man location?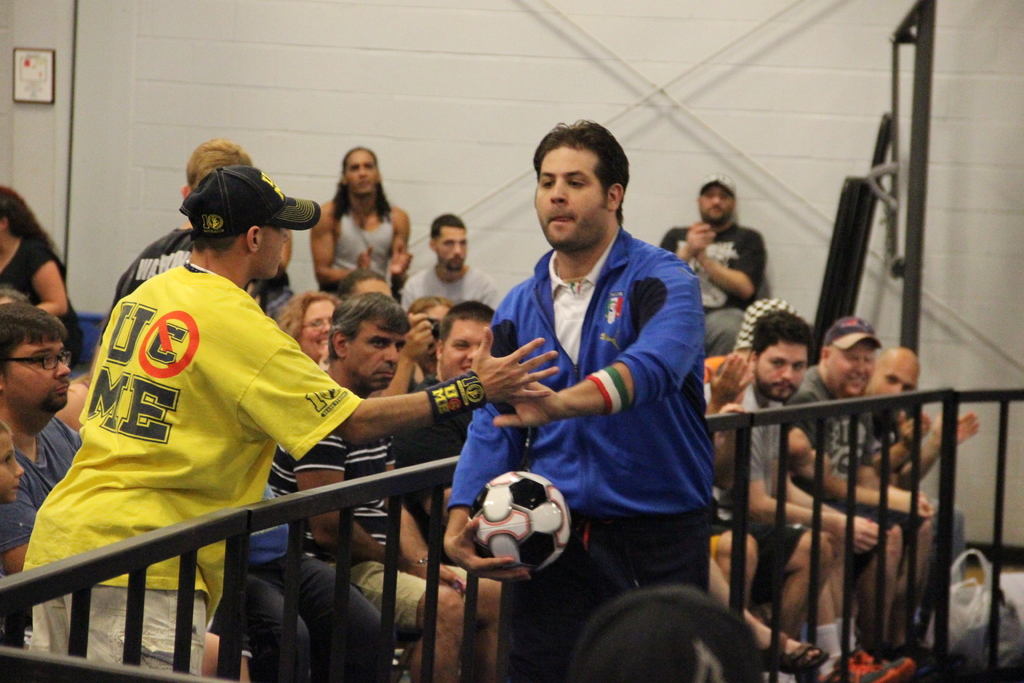
[428, 114, 729, 682]
